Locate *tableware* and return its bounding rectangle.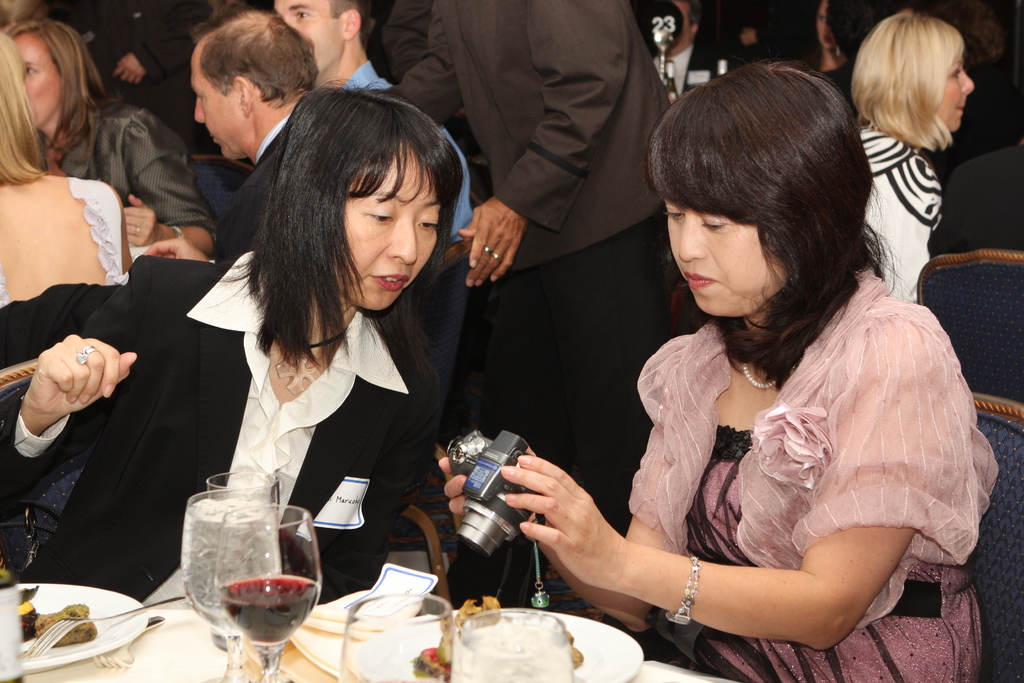
<region>181, 486, 271, 682</region>.
